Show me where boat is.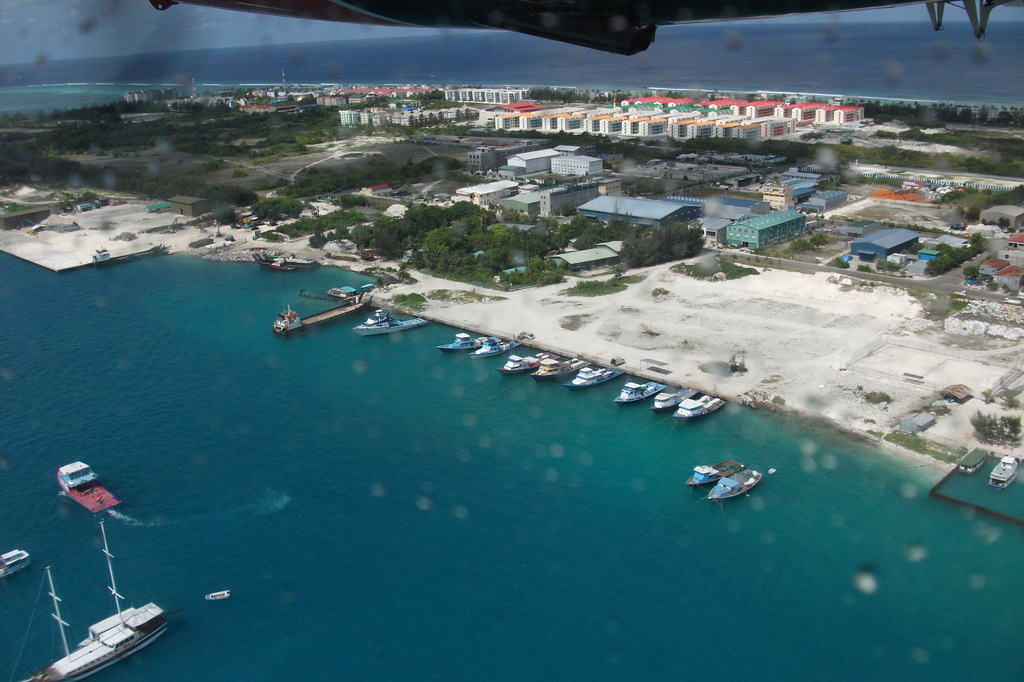
boat is at [611, 376, 672, 407].
